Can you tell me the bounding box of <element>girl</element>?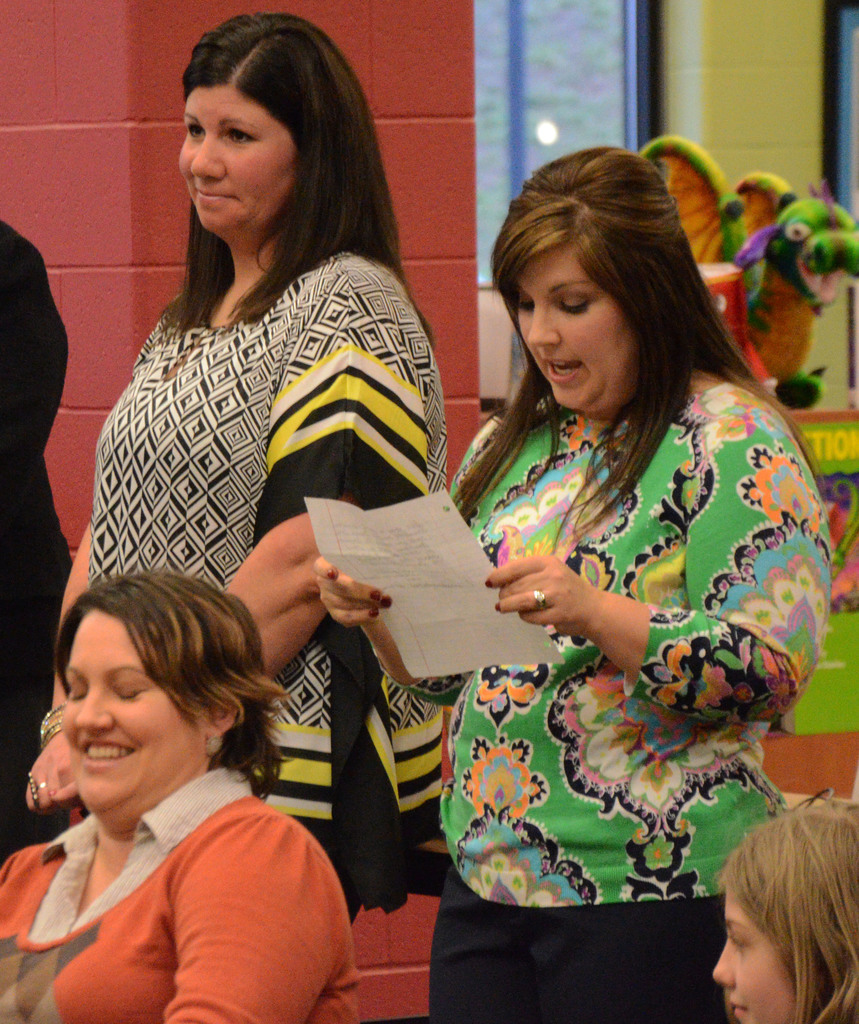
(x1=708, y1=796, x2=858, y2=1023).
